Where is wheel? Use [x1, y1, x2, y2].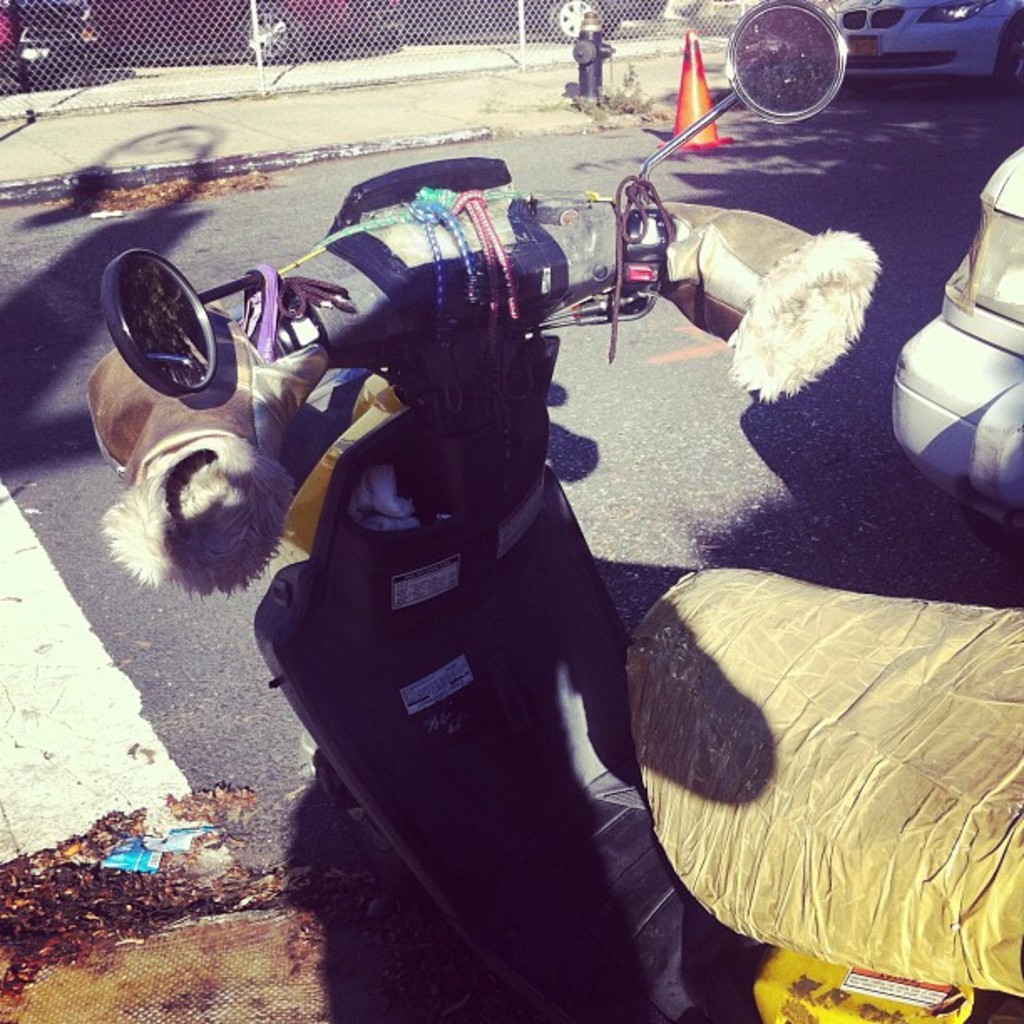
[1007, 30, 1022, 92].
